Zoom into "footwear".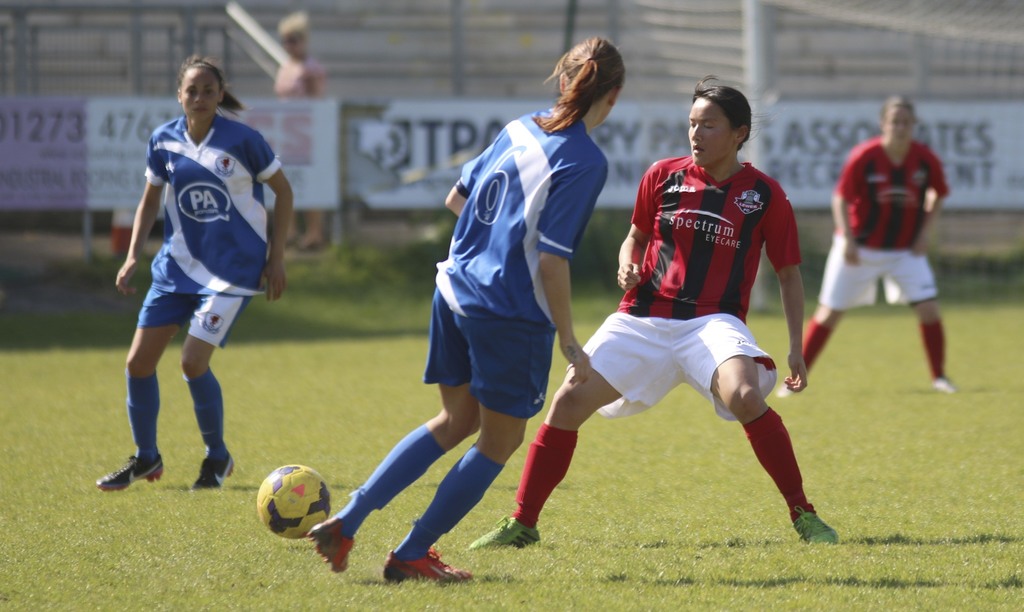
Zoom target: x1=194 y1=446 x2=236 y2=495.
